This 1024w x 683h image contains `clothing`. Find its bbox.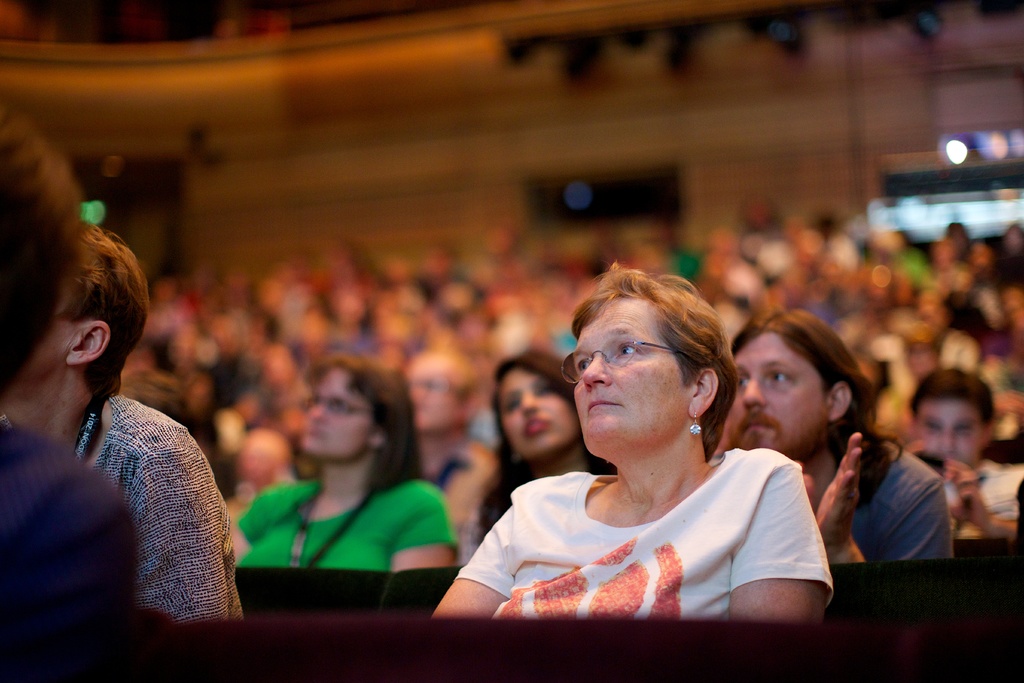
select_region(2, 425, 156, 682).
